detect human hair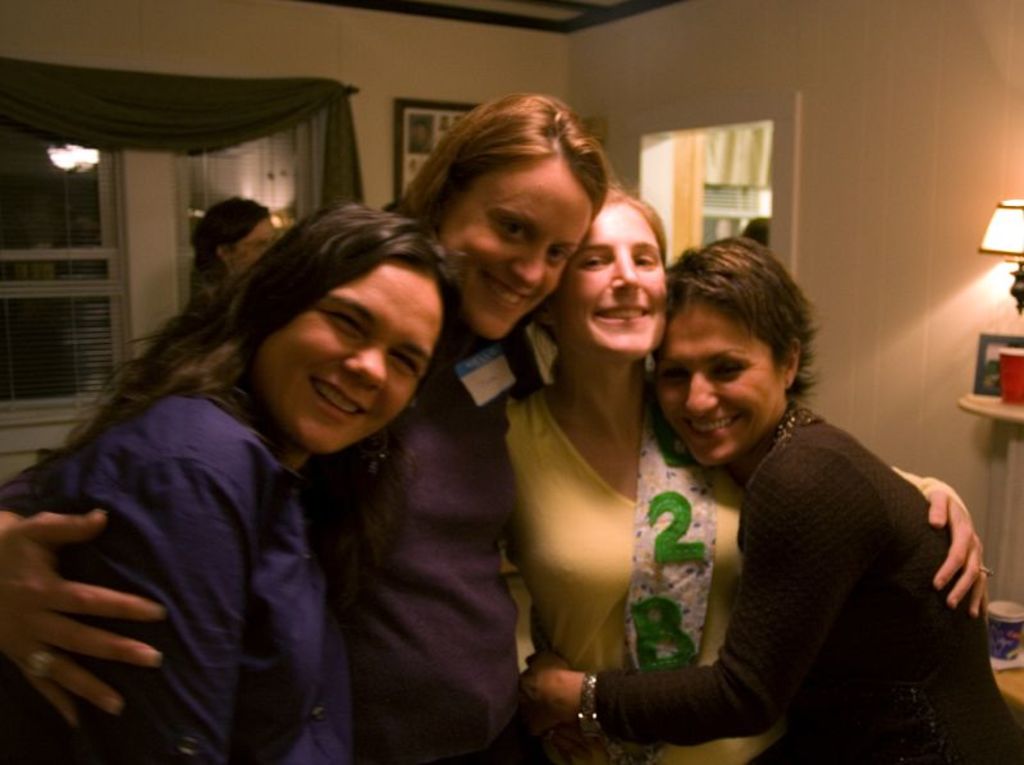
540,175,669,359
